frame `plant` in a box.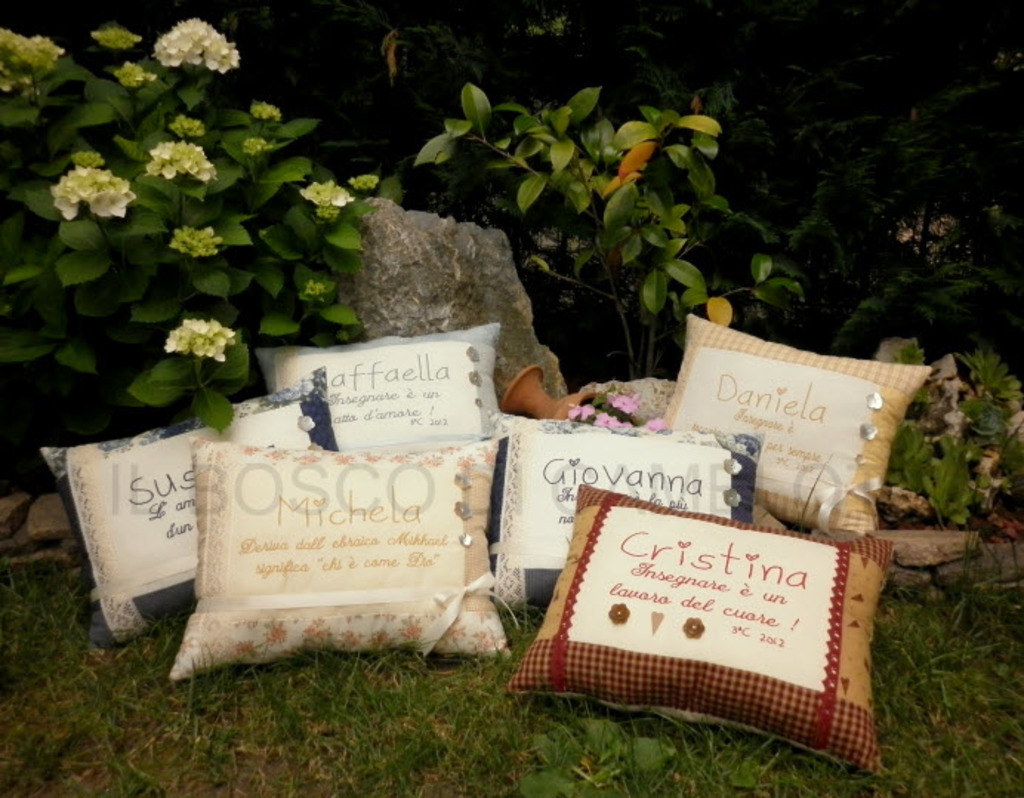
l=405, t=67, r=808, b=379.
